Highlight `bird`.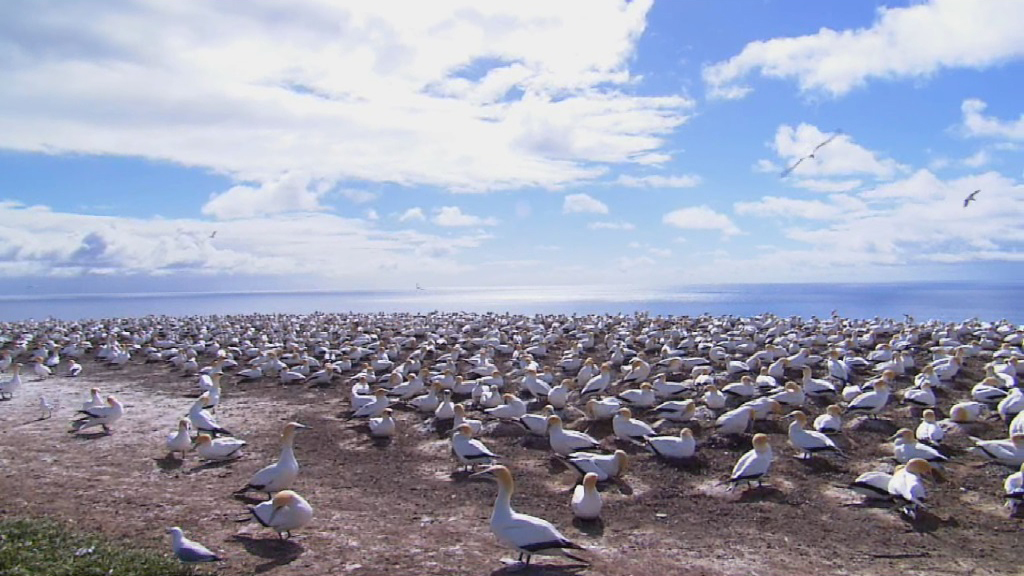
Highlighted region: bbox(76, 386, 100, 421).
